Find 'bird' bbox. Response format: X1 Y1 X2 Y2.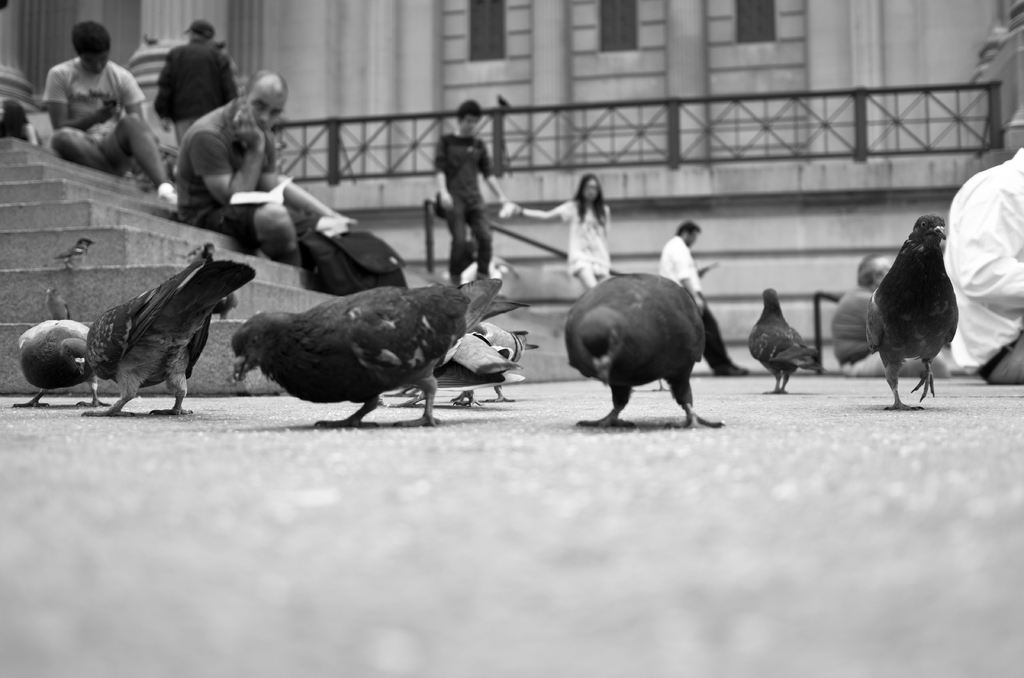
179 245 211 262.
